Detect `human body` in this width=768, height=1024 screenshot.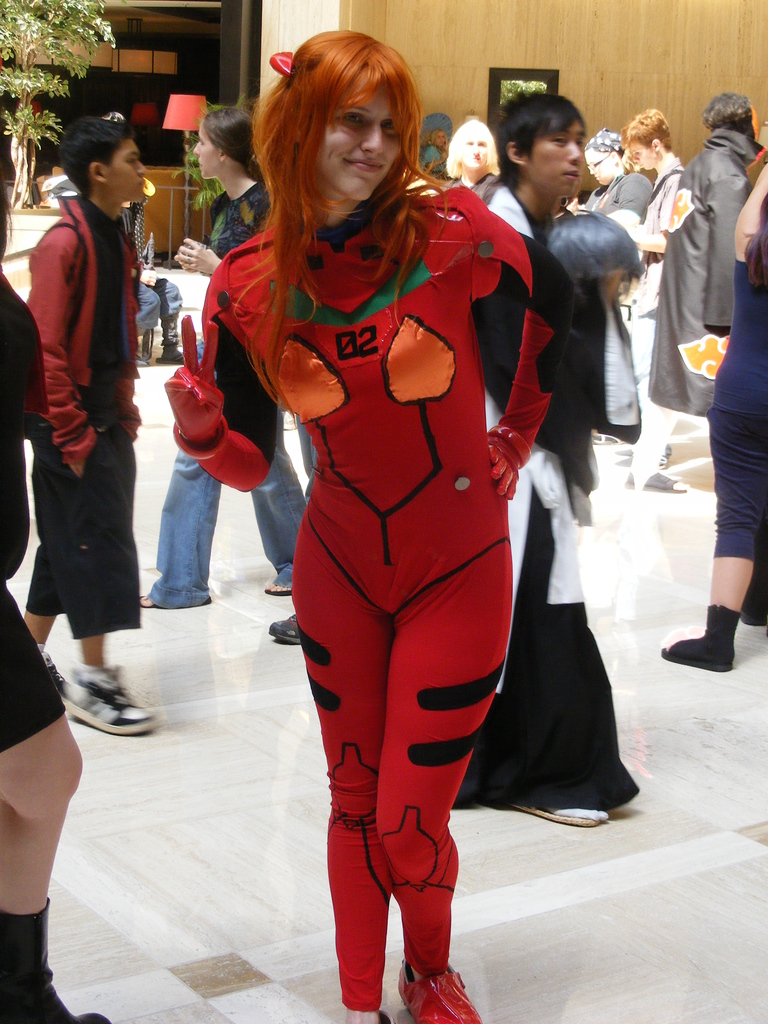
Detection: bbox(445, 166, 499, 209).
